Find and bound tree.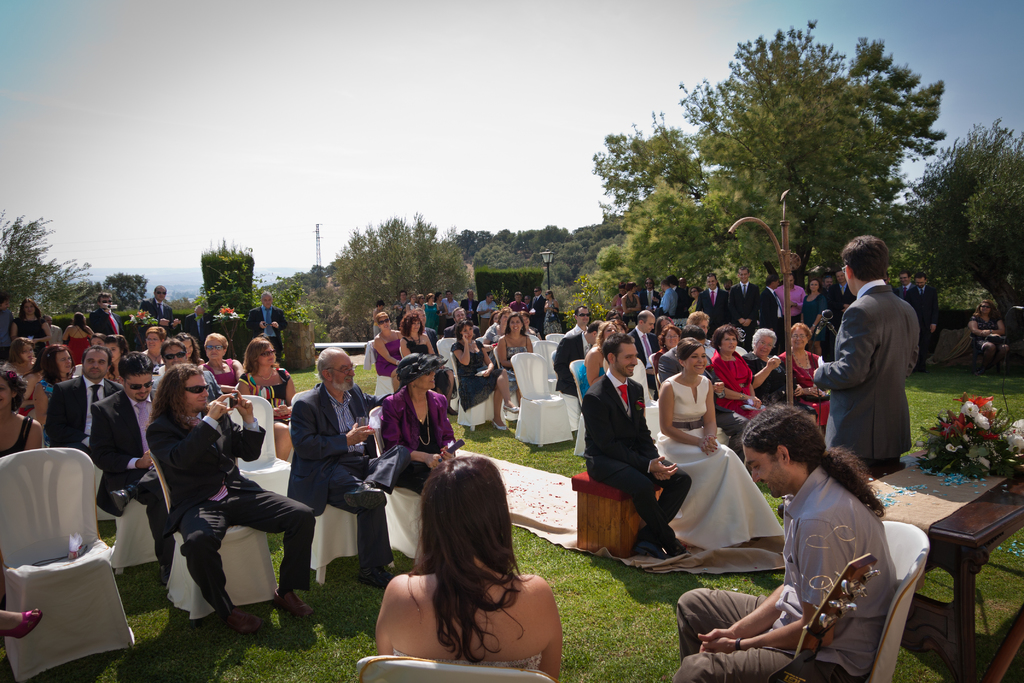
Bound: x1=913 y1=110 x2=1023 y2=363.
